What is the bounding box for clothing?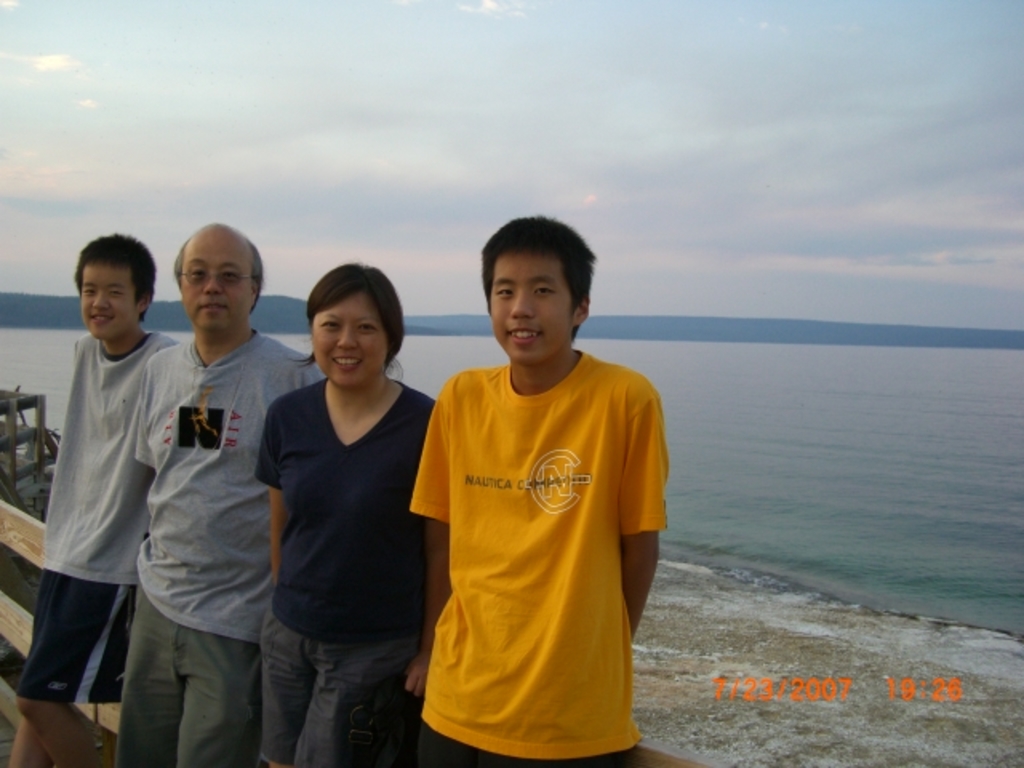
[251, 373, 432, 766].
